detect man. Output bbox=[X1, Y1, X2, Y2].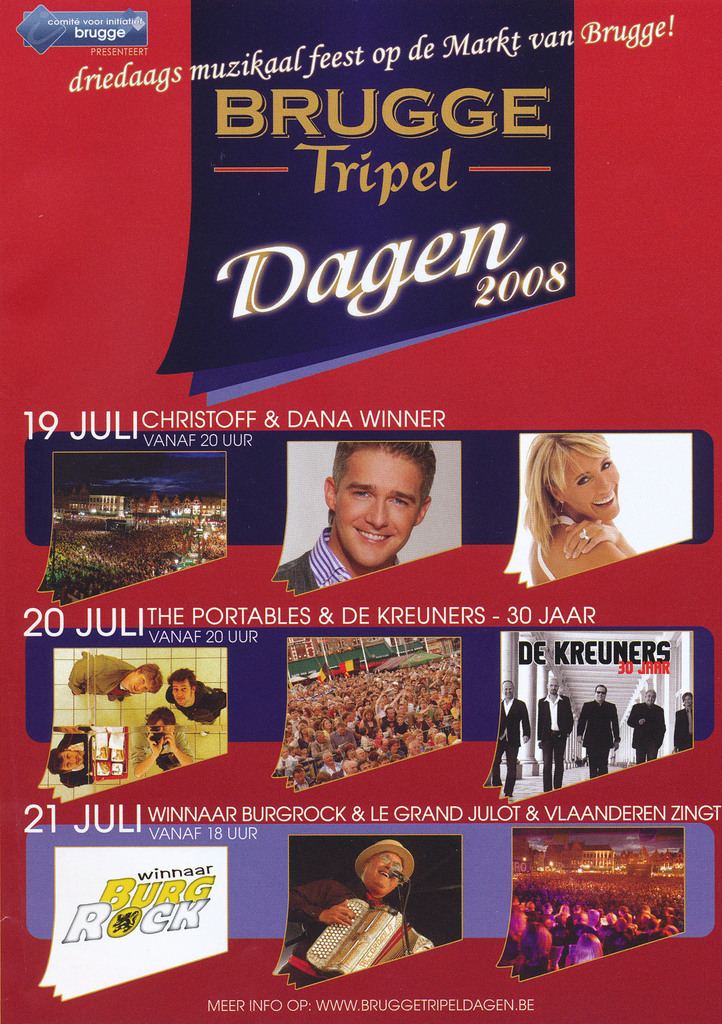
bbox=[49, 732, 88, 788].
